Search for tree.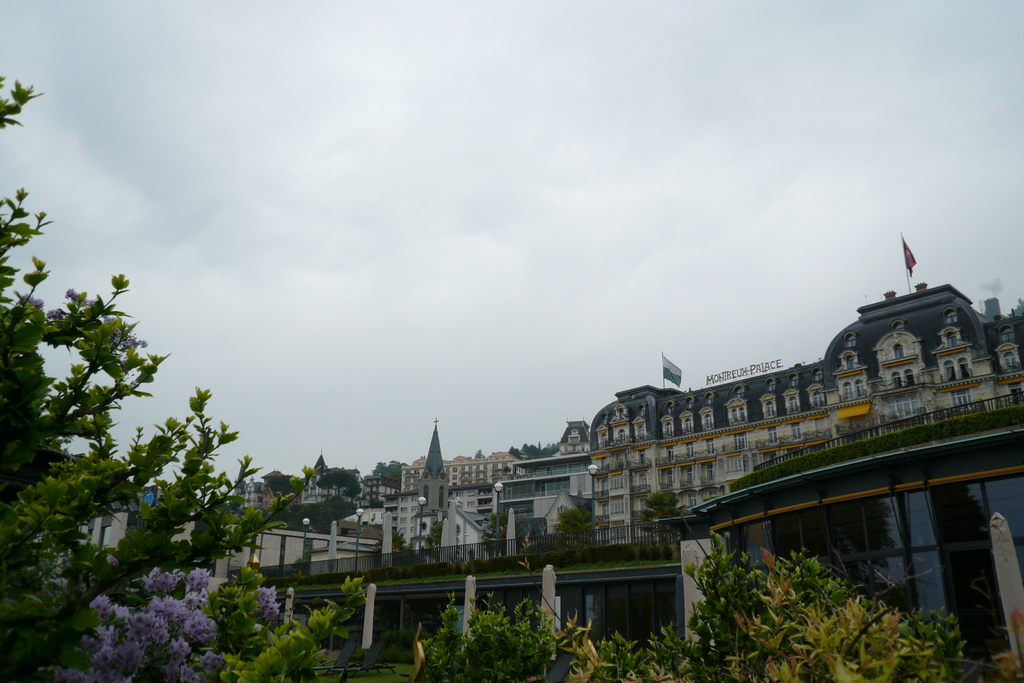
Found at x1=0, y1=73, x2=323, y2=682.
